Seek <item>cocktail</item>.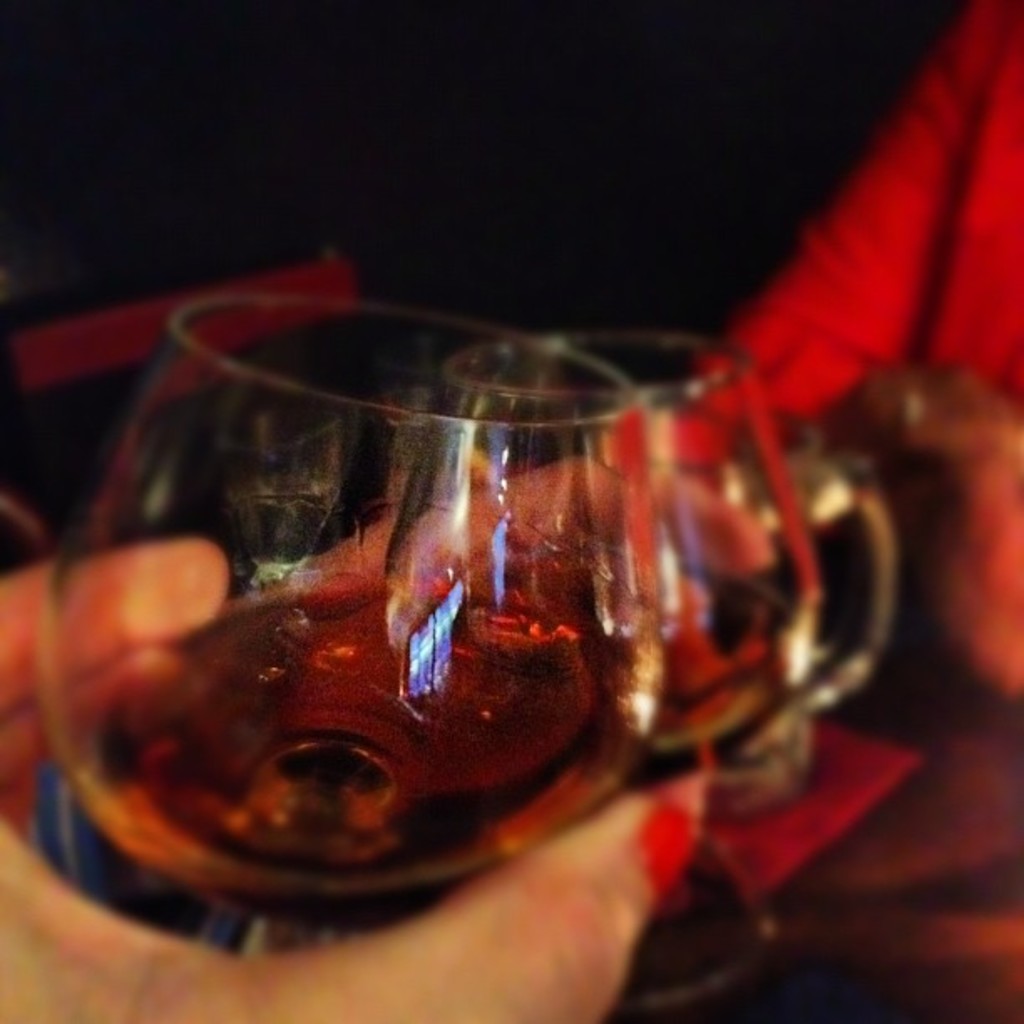
BBox(15, 284, 661, 955).
